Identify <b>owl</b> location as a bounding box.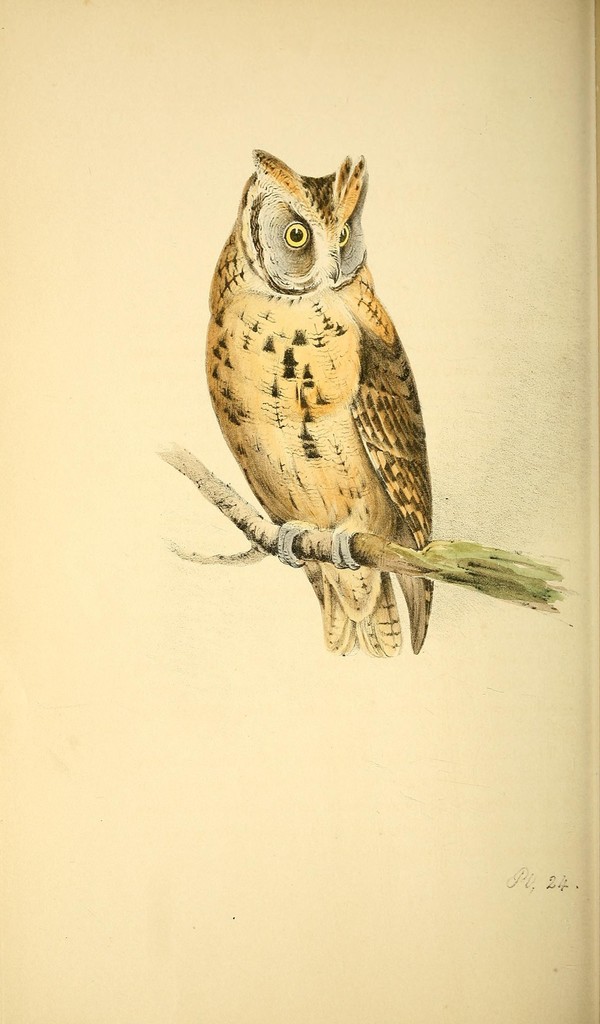
x1=202, y1=148, x2=432, y2=664.
